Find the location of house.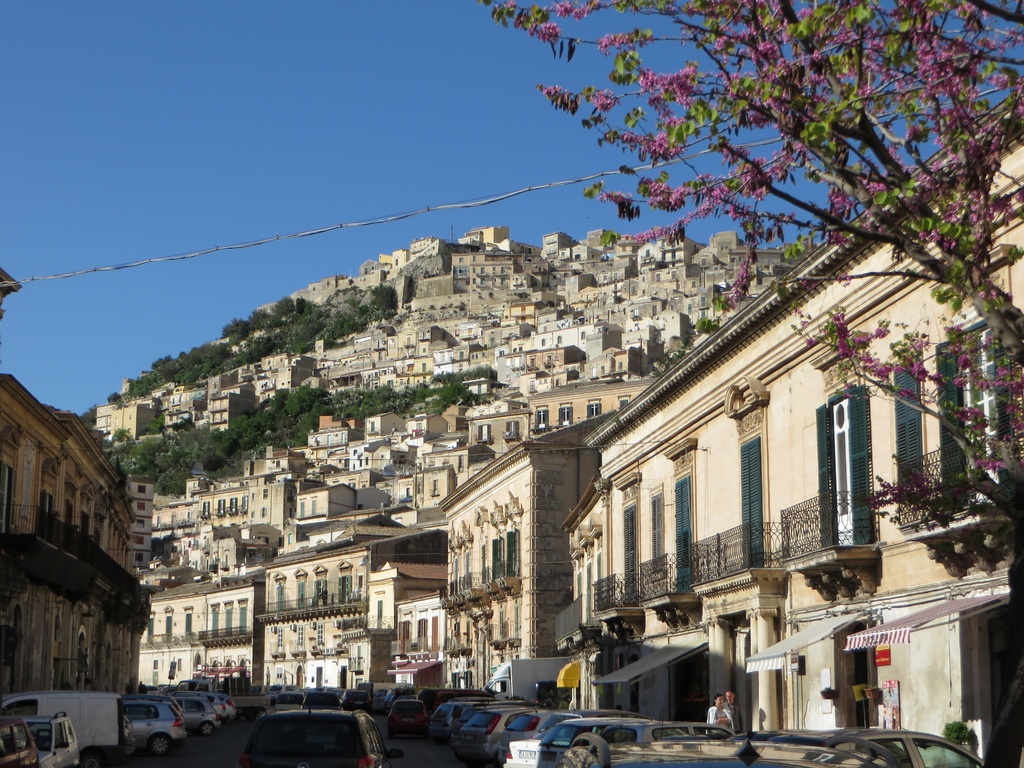
Location: (260,531,395,689).
